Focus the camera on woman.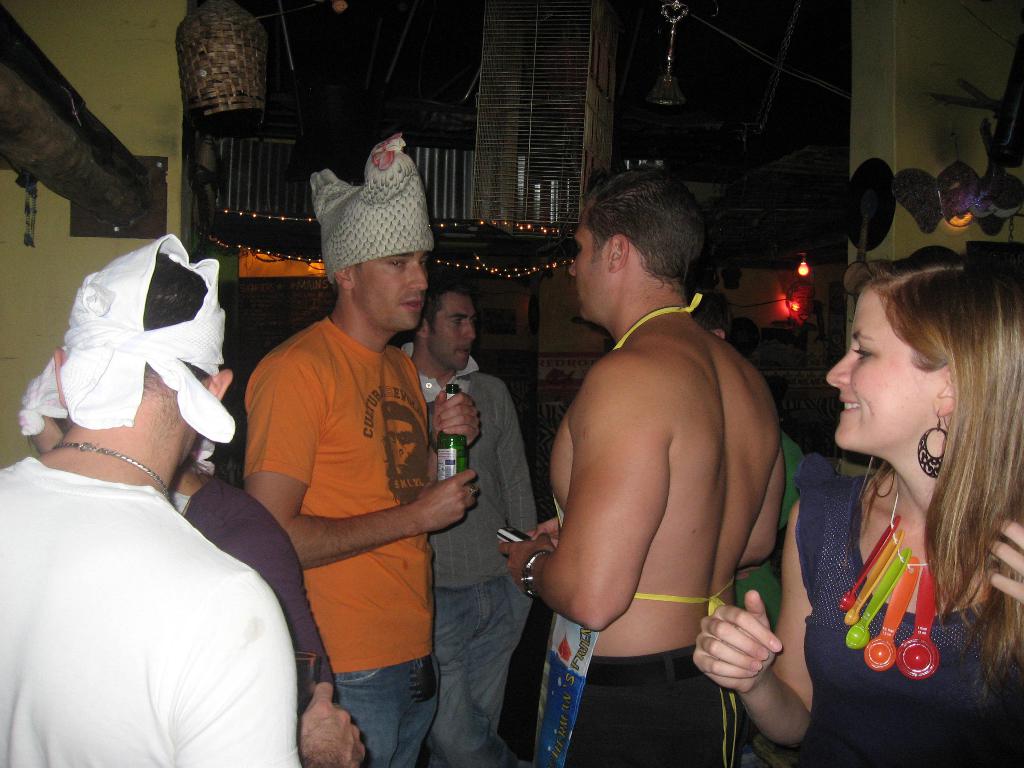
Focus region: detection(689, 258, 1023, 767).
